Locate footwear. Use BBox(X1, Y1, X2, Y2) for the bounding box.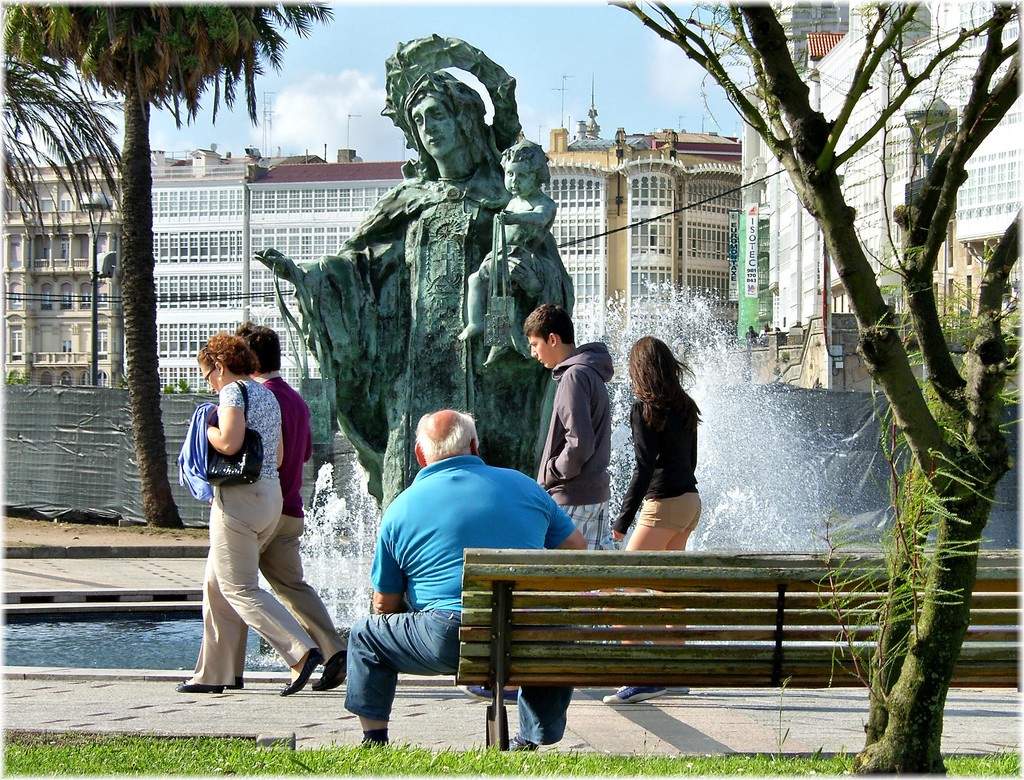
BBox(225, 676, 244, 691).
